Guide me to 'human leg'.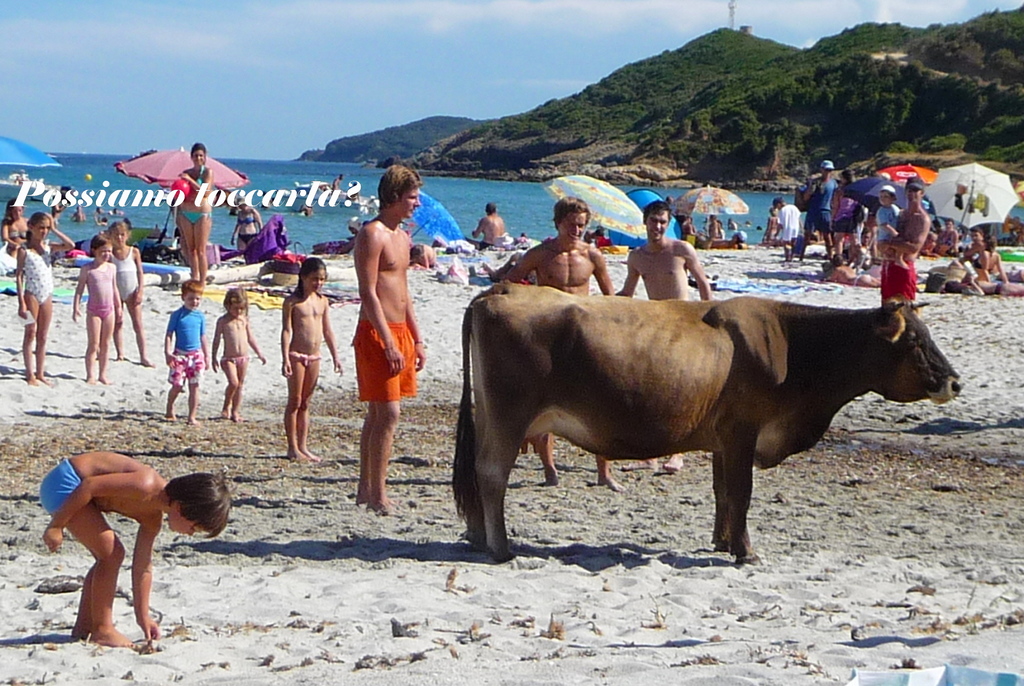
Guidance: box(188, 381, 198, 423).
